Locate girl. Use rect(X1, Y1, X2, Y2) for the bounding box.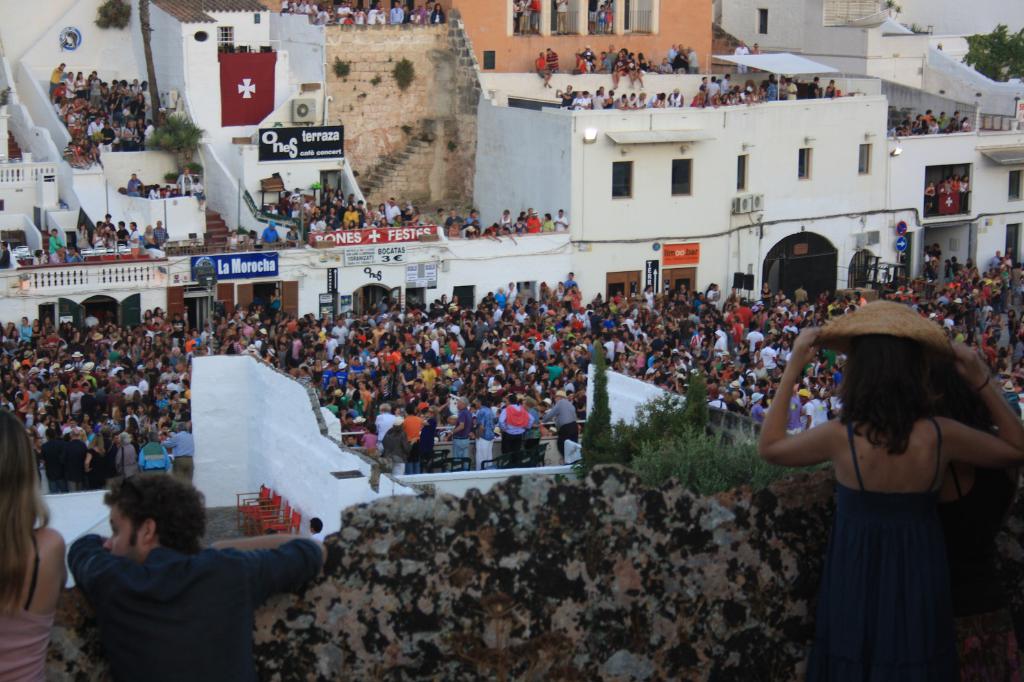
rect(0, 402, 67, 681).
